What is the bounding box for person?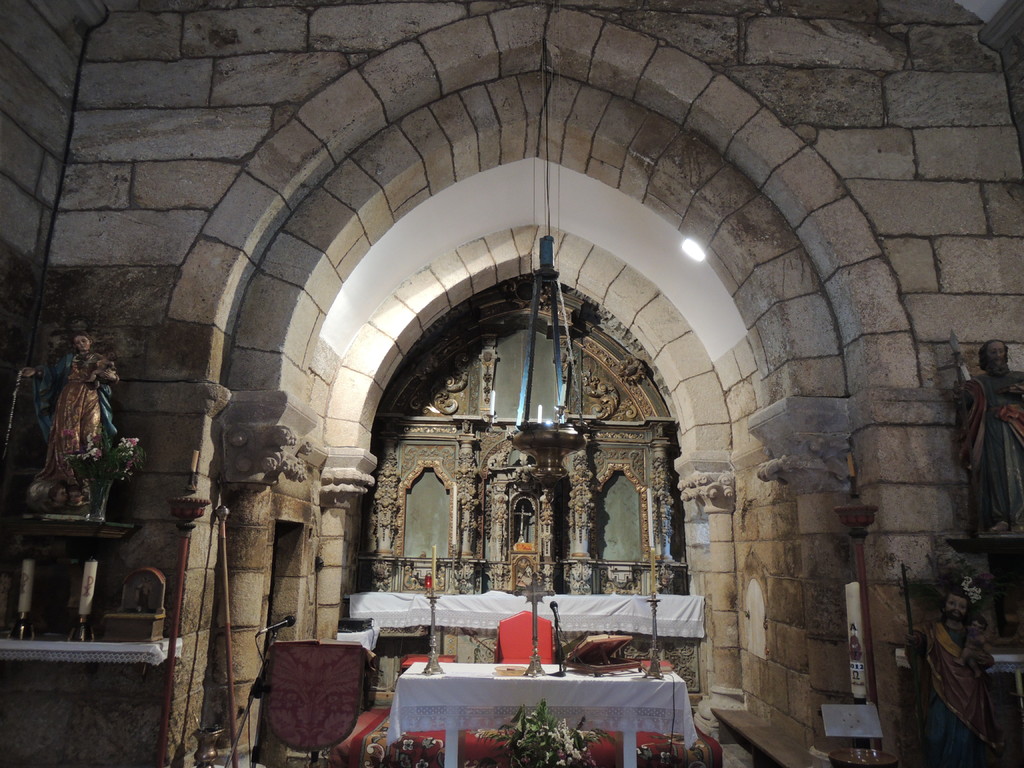
920 576 1002 767.
